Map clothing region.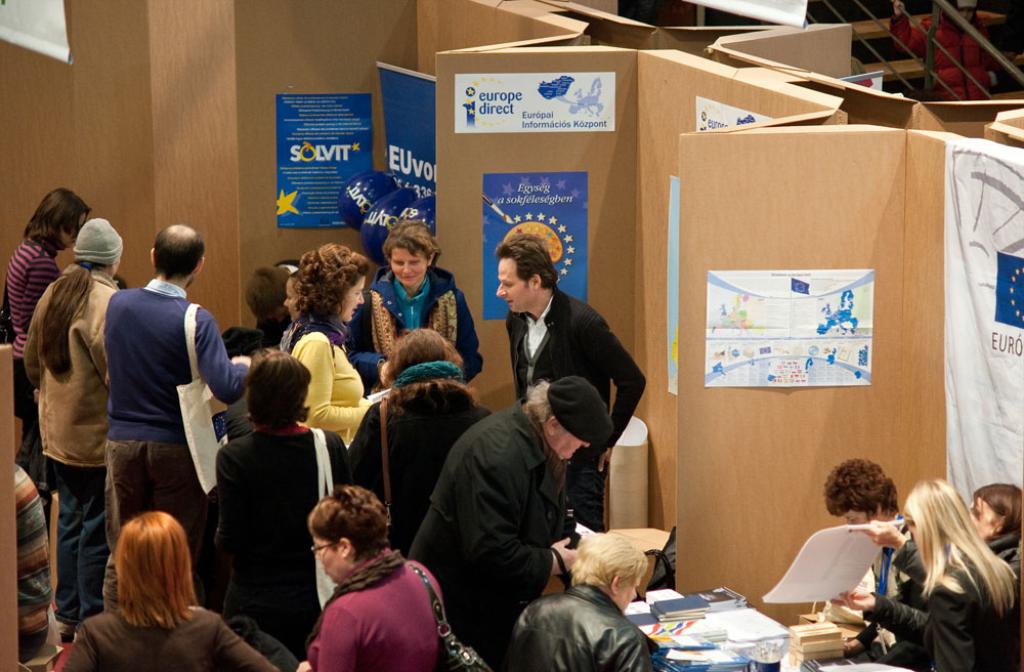
Mapped to crop(3, 232, 62, 465).
